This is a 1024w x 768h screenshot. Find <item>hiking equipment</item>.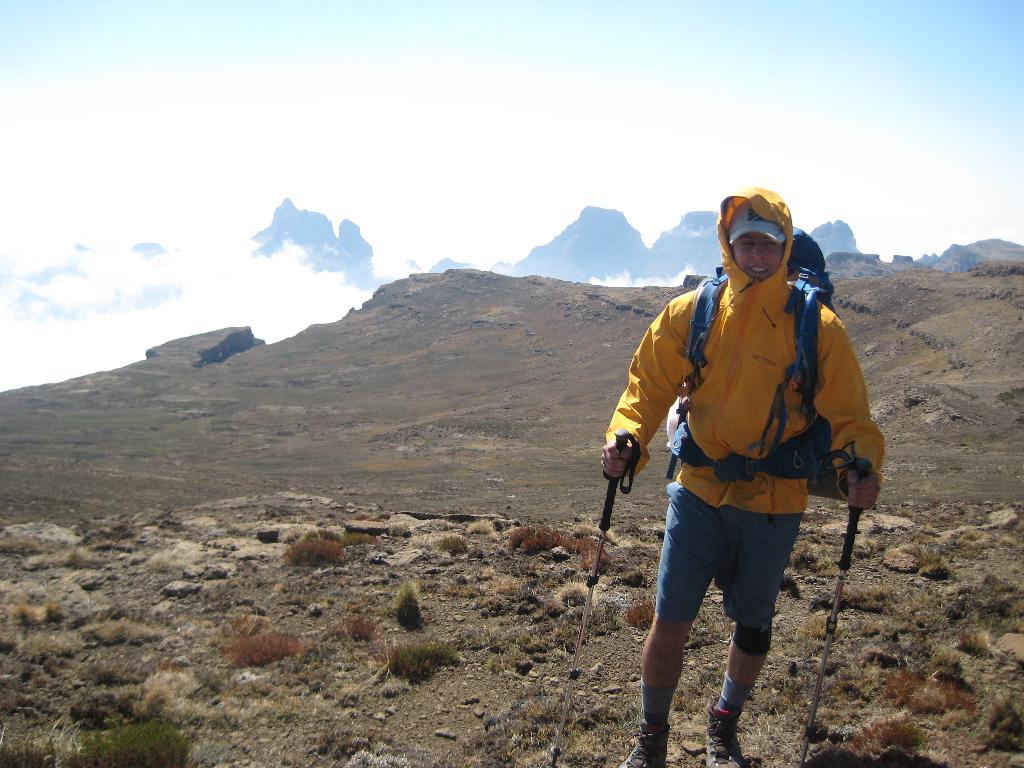
Bounding box: <bbox>663, 227, 843, 492</bbox>.
